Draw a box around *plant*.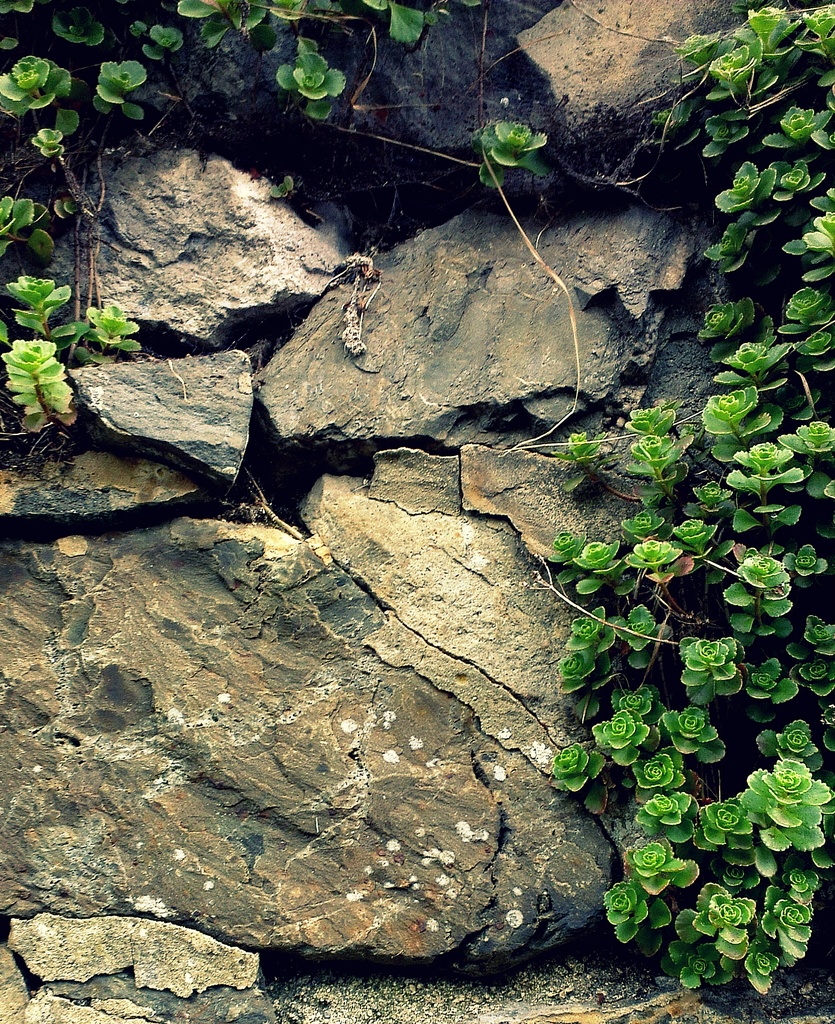
732/435/790/518.
